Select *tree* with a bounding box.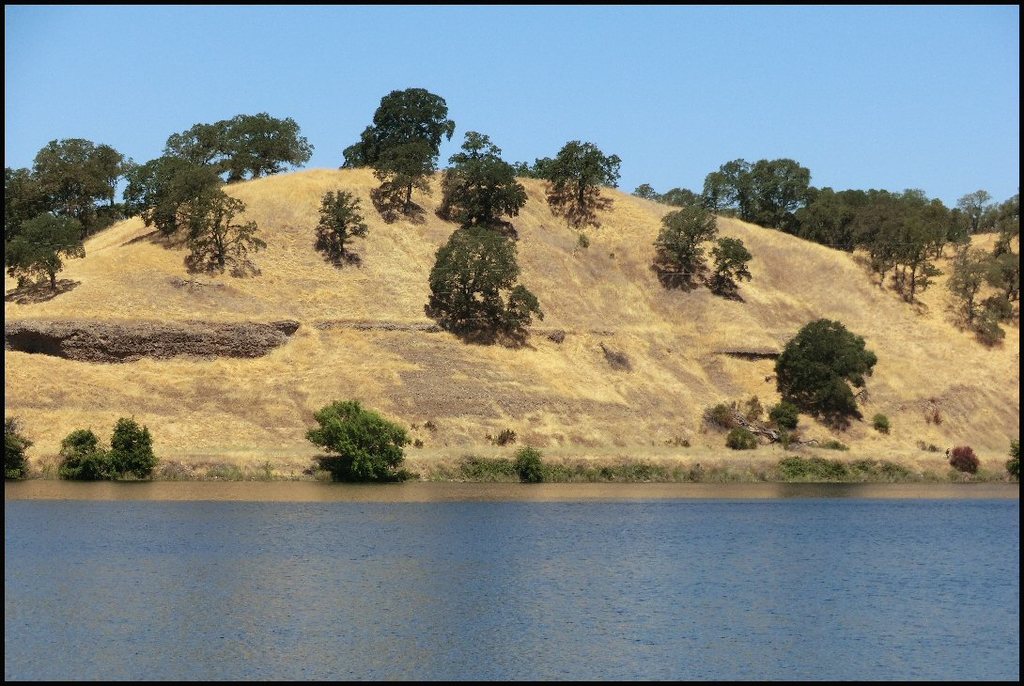
pyautogui.locateOnScreen(304, 396, 413, 484).
